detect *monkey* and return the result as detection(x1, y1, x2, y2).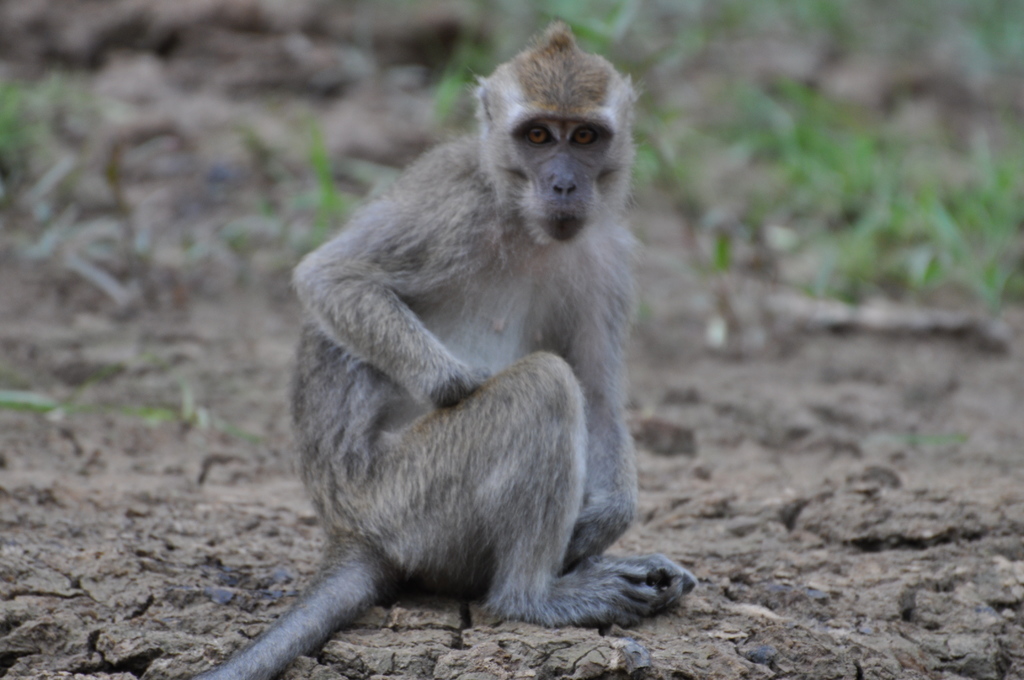
detection(240, 56, 661, 679).
